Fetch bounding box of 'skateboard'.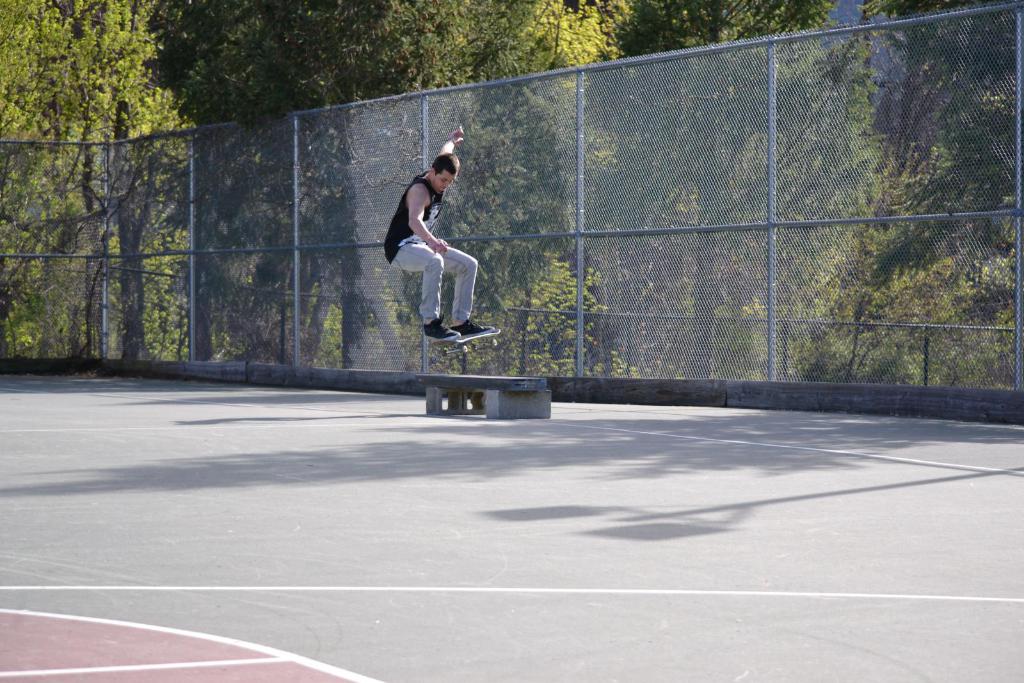
Bbox: (431, 328, 502, 360).
